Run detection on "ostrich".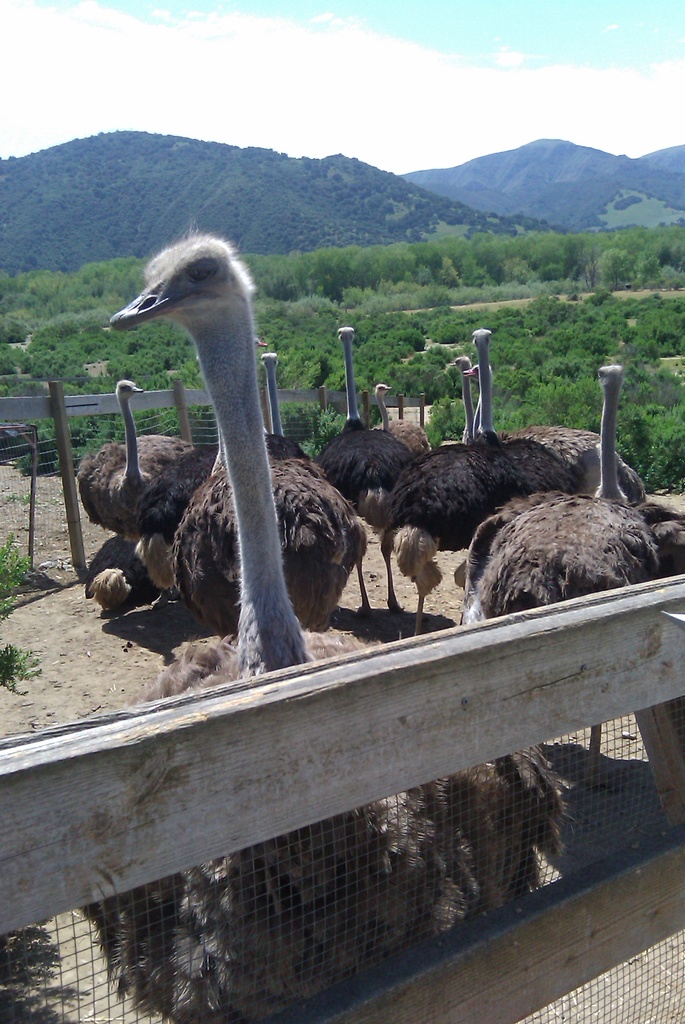
Result: x1=310, y1=321, x2=423, y2=623.
